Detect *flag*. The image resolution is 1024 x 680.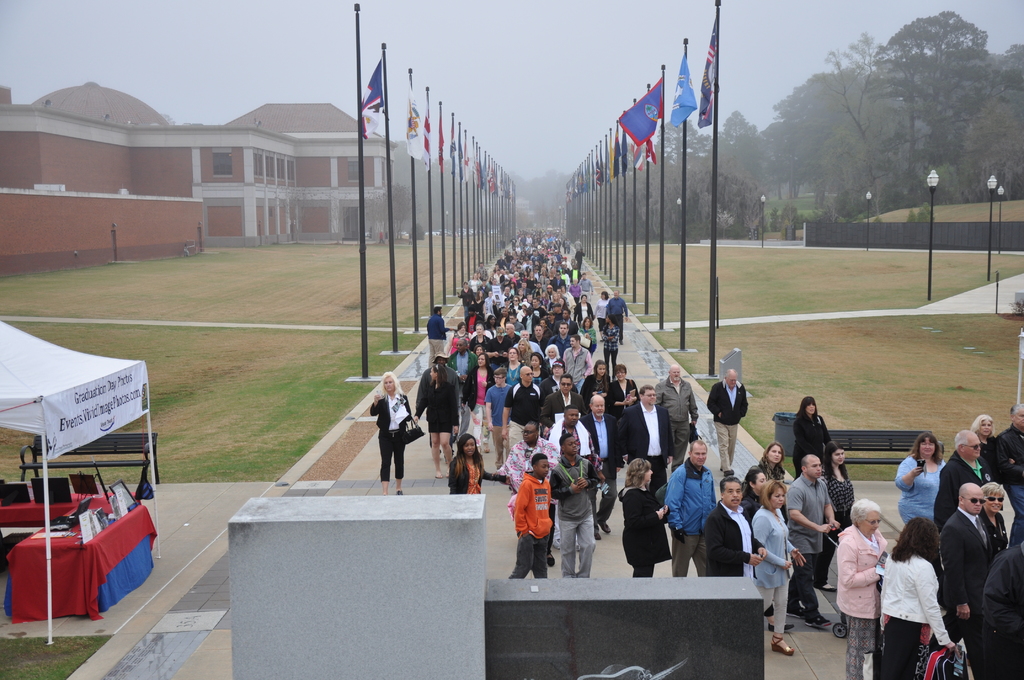
(444,104,454,168).
